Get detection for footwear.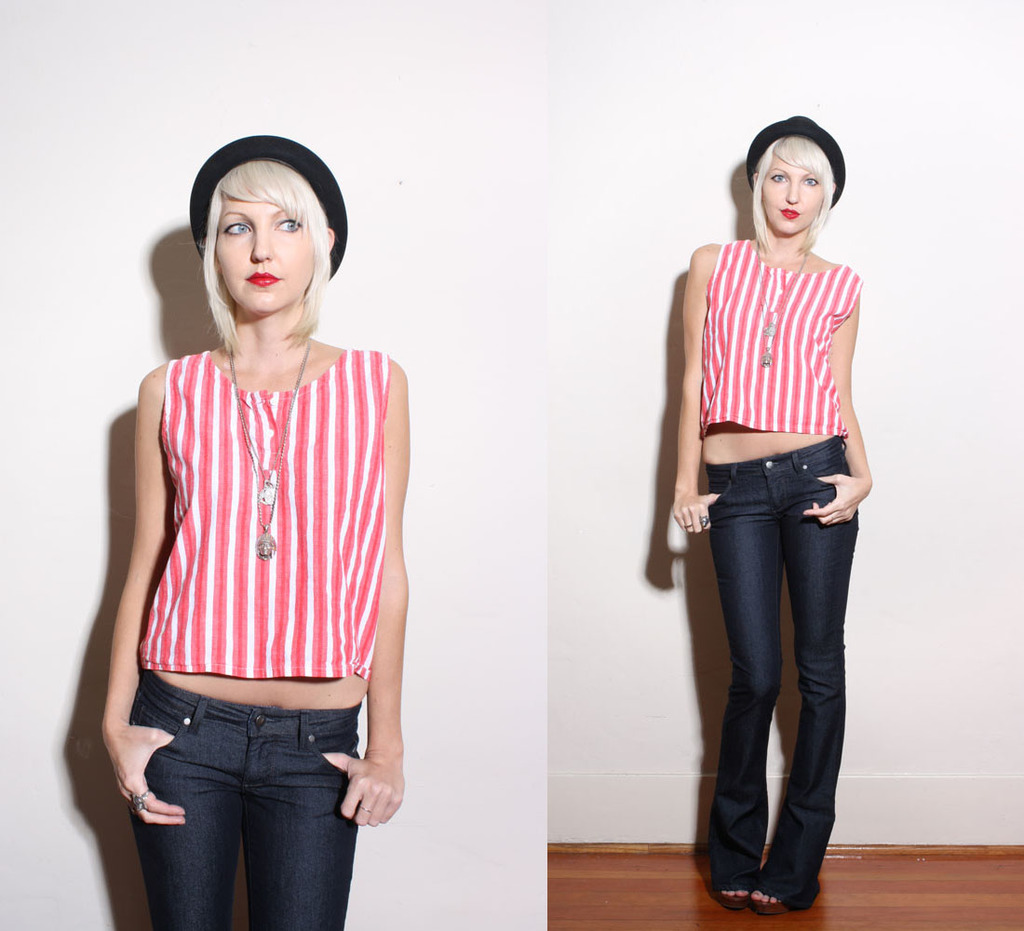
Detection: rect(715, 885, 747, 912).
